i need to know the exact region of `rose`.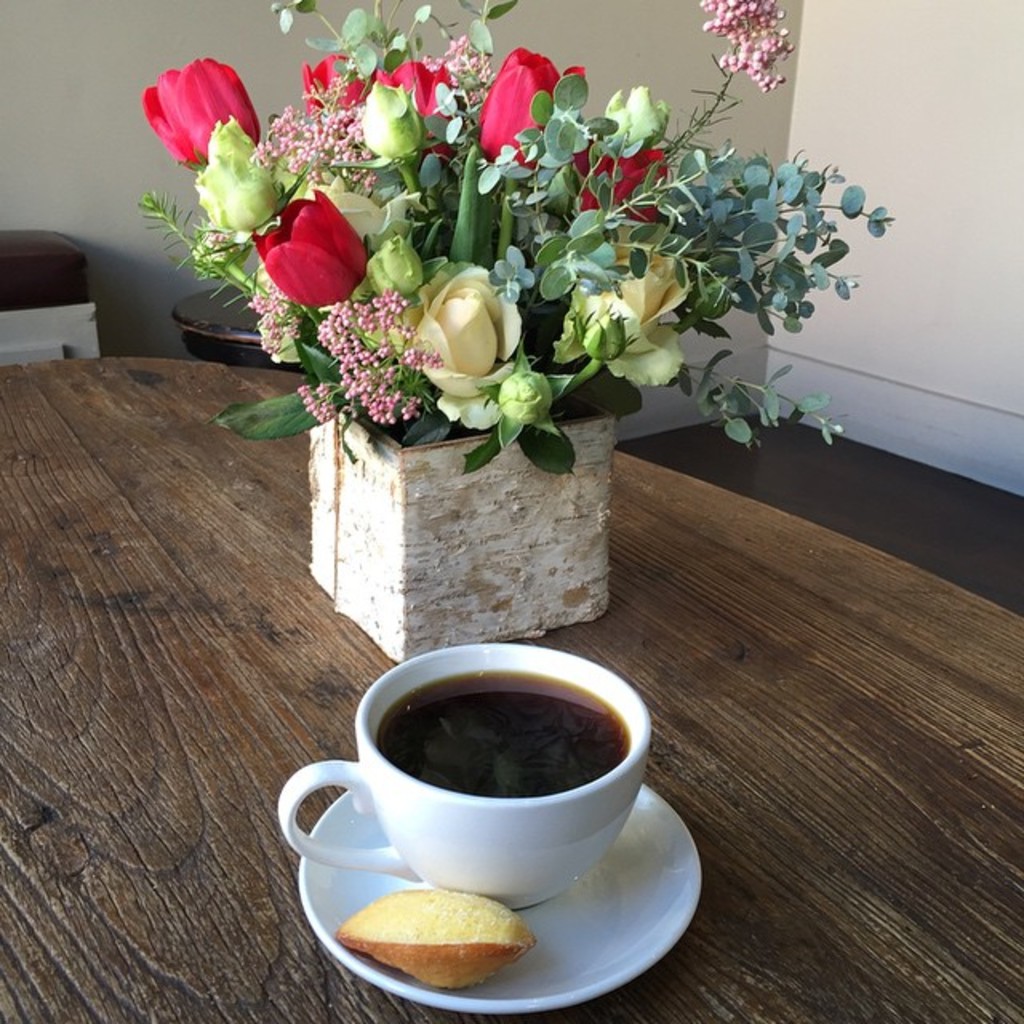
Region: detection(552, 222, 694, 390).
